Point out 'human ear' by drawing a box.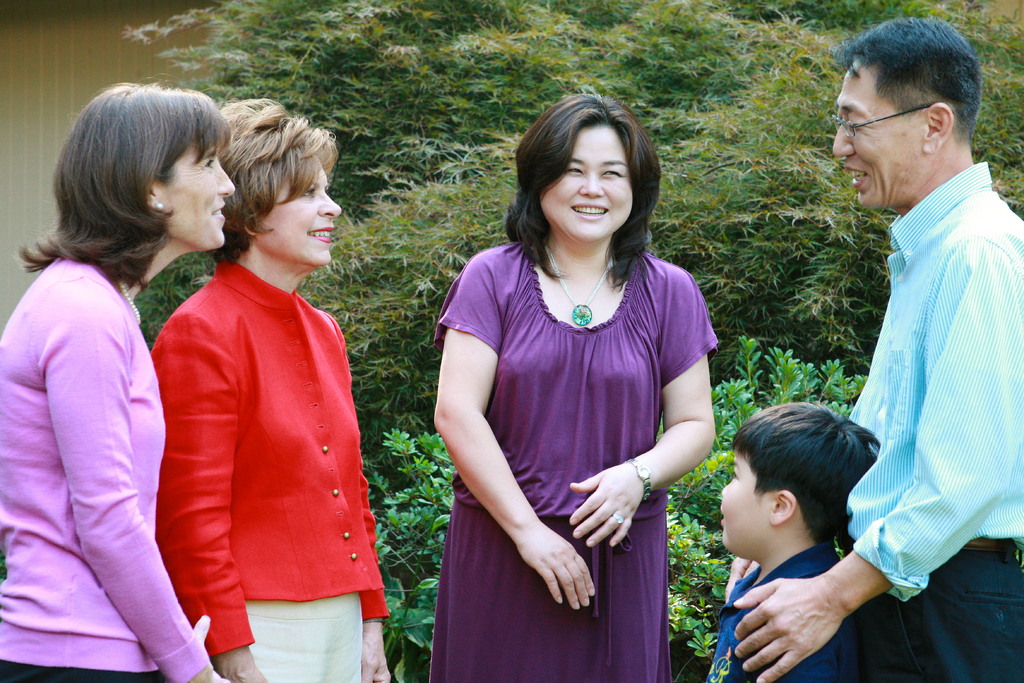
925,104,955,152.
